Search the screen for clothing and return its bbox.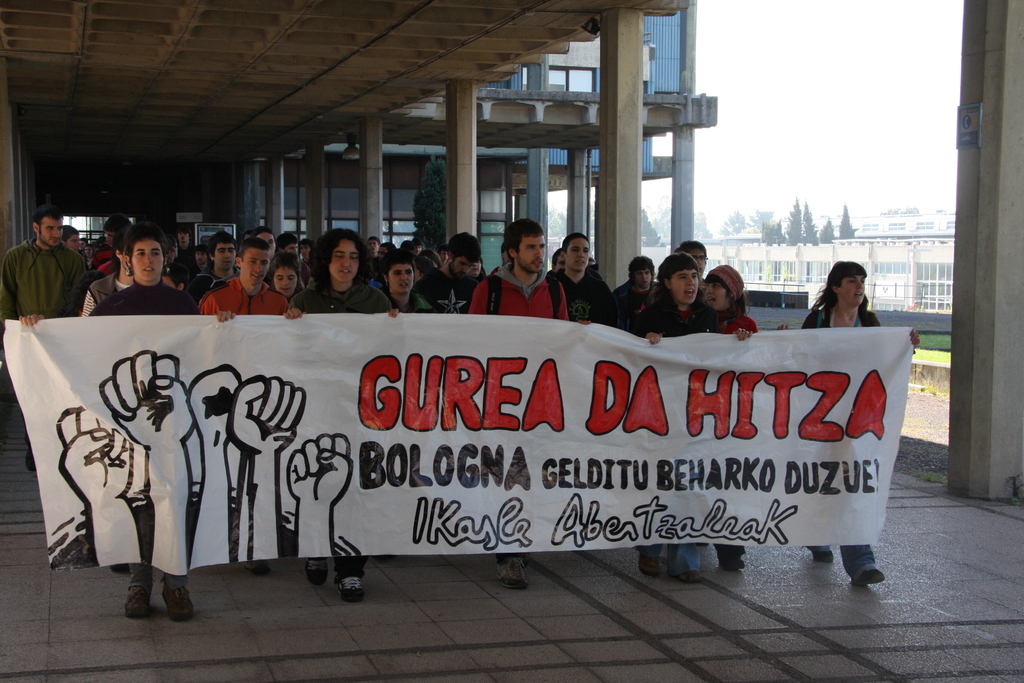
Found: BBox(187, 274, 228, 312).
